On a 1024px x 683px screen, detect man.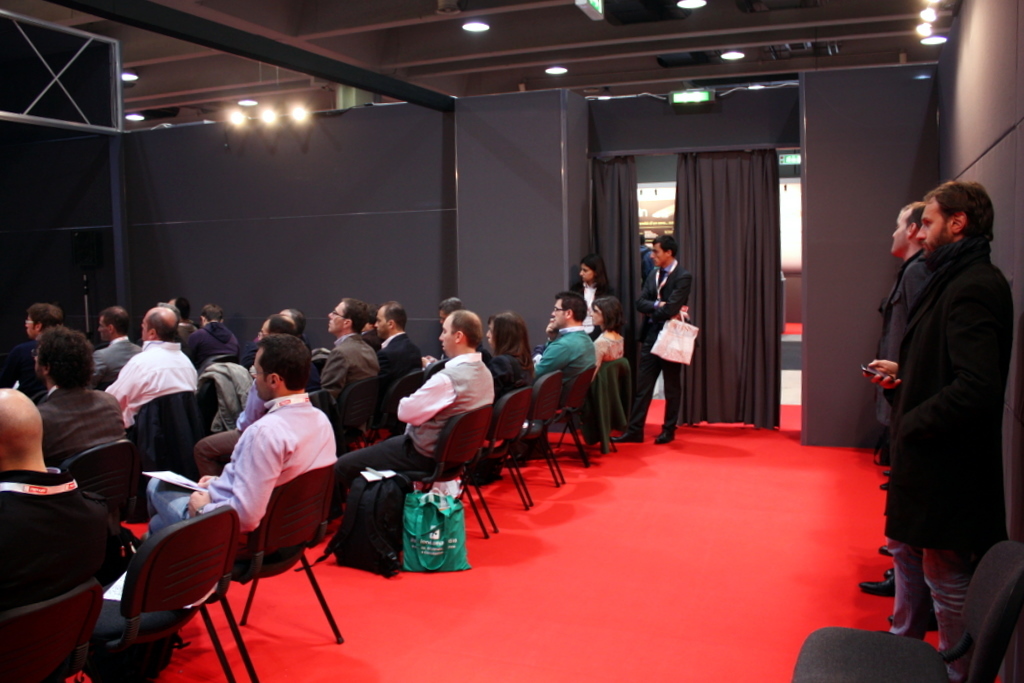
[140, 324, 358, 584].
